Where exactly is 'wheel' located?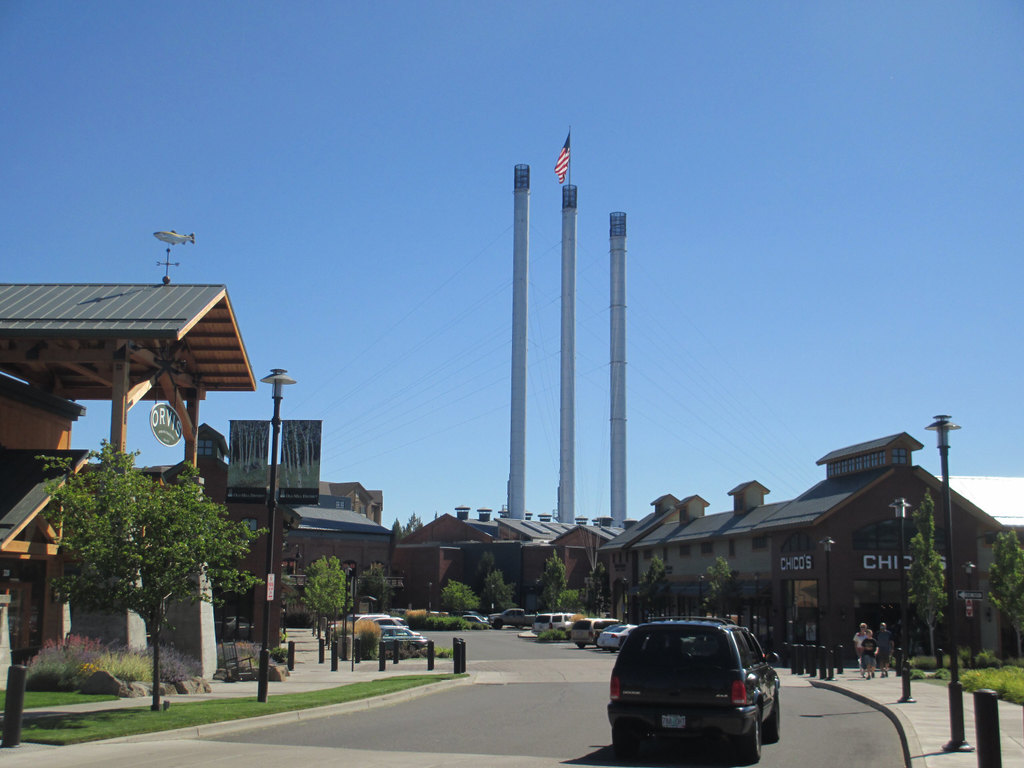
Its bounding box is 757,686,783,741.
